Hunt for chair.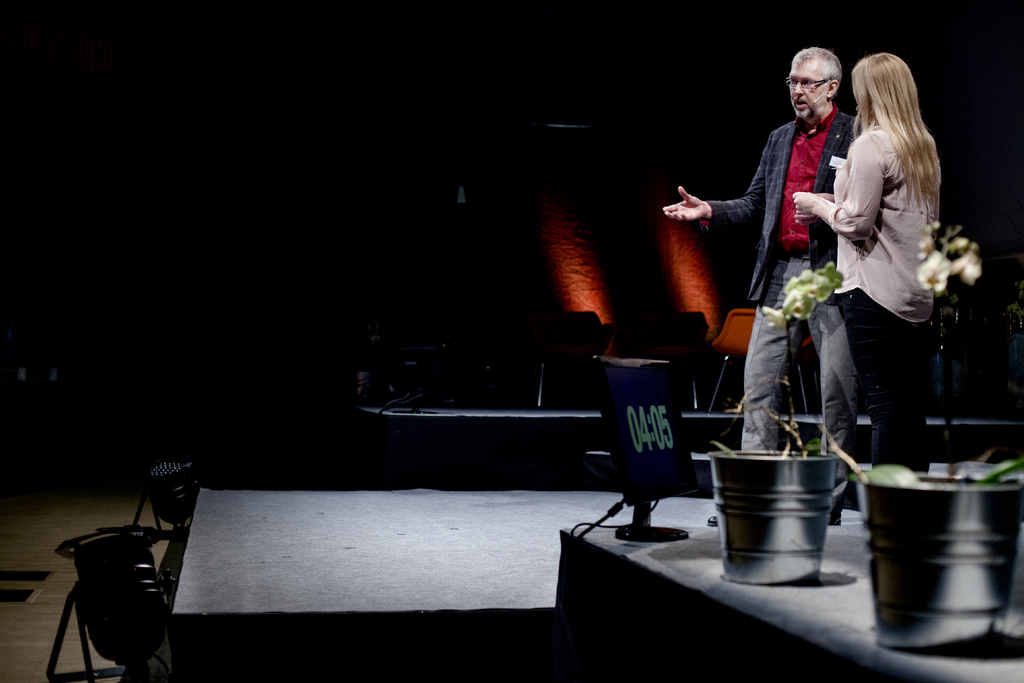
Hunted down at region(527, 311, 612, 409).
